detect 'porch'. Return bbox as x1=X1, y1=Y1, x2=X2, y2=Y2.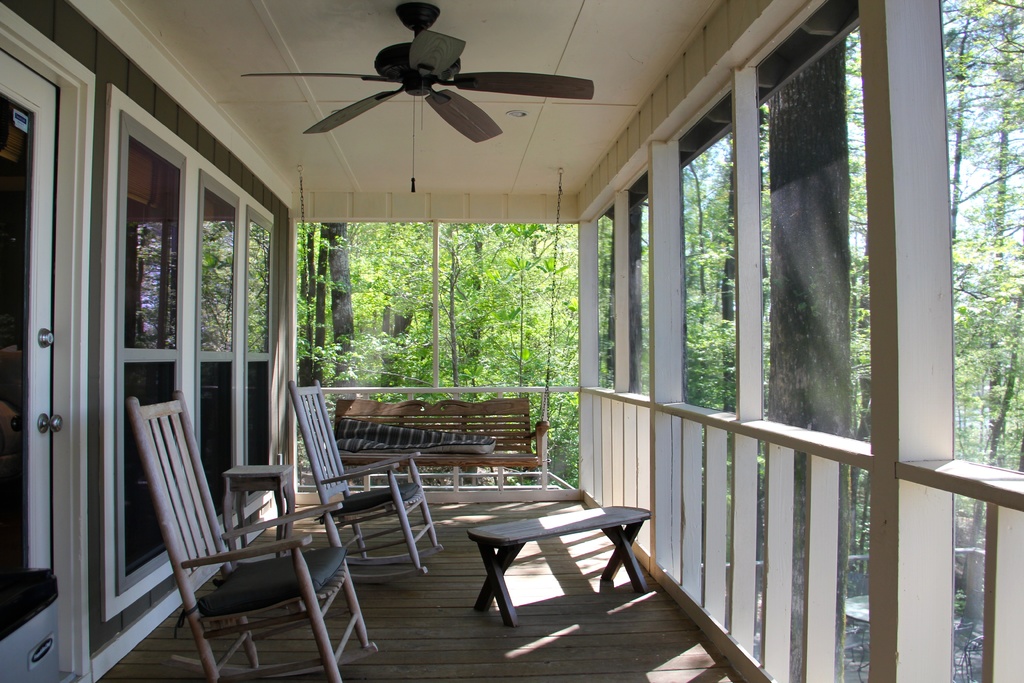
x1=89, y1=381, x2=1023, y2=682.
